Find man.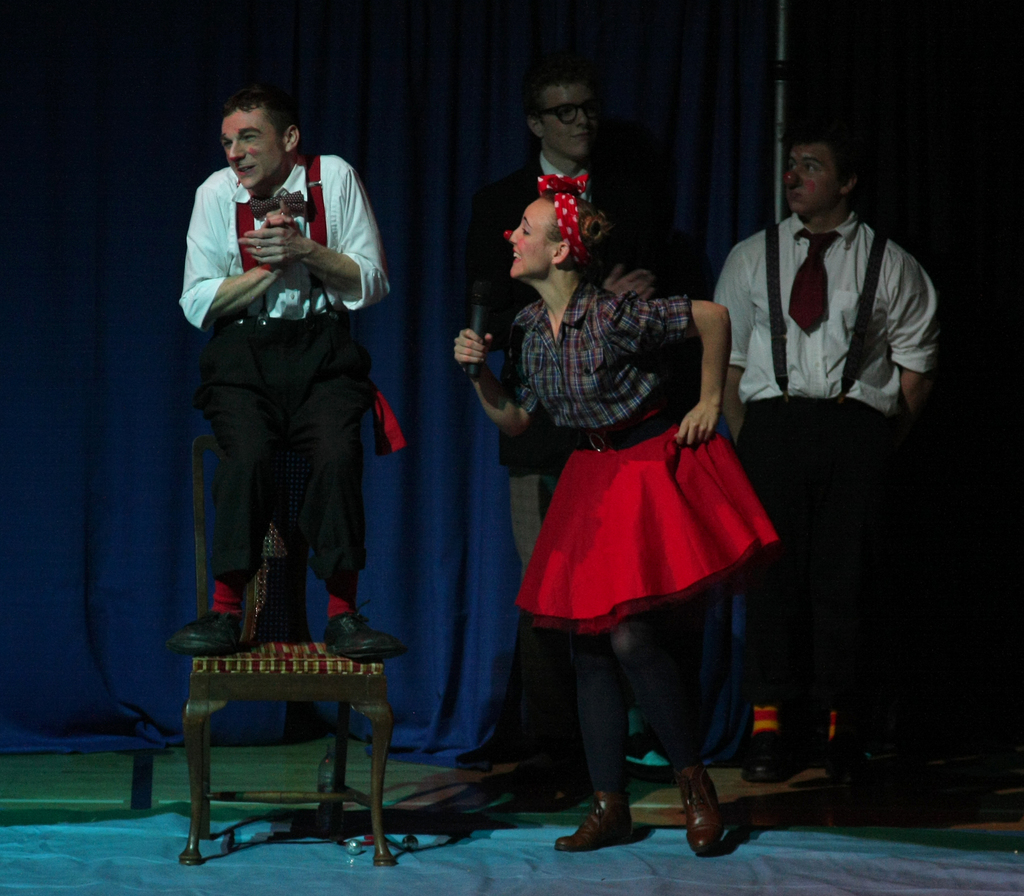
[x1=471, y1=72, x2=680, y2=800].
